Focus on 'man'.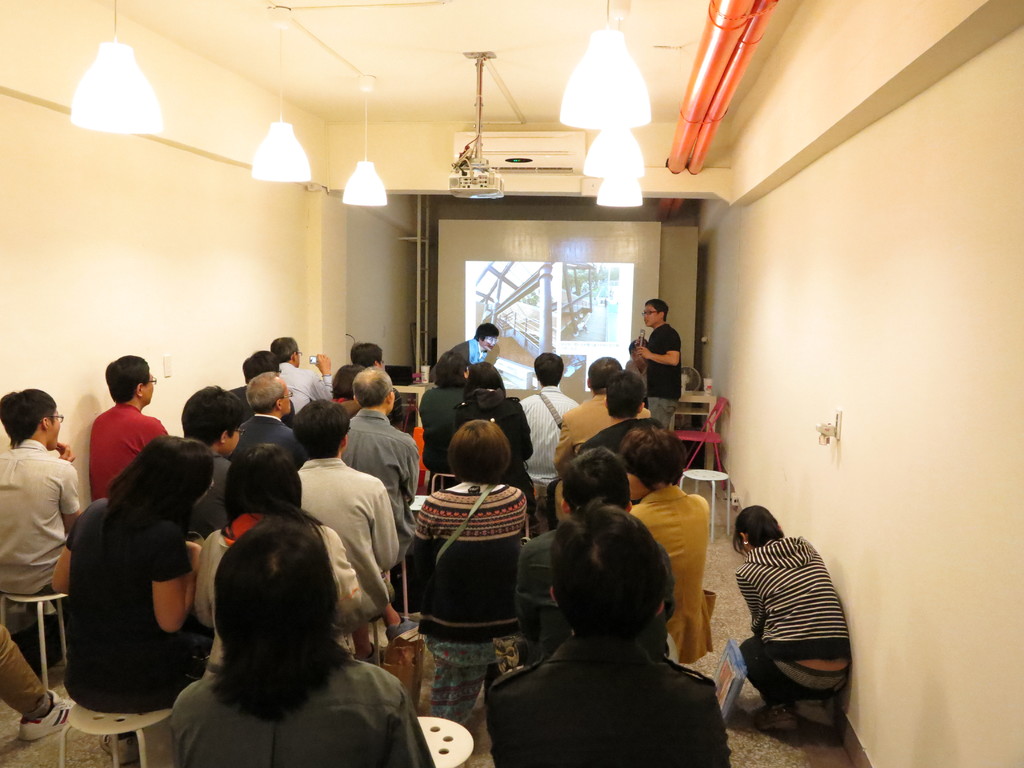
Focused at (x1=541, y1=351, x2=652, y2=522).
